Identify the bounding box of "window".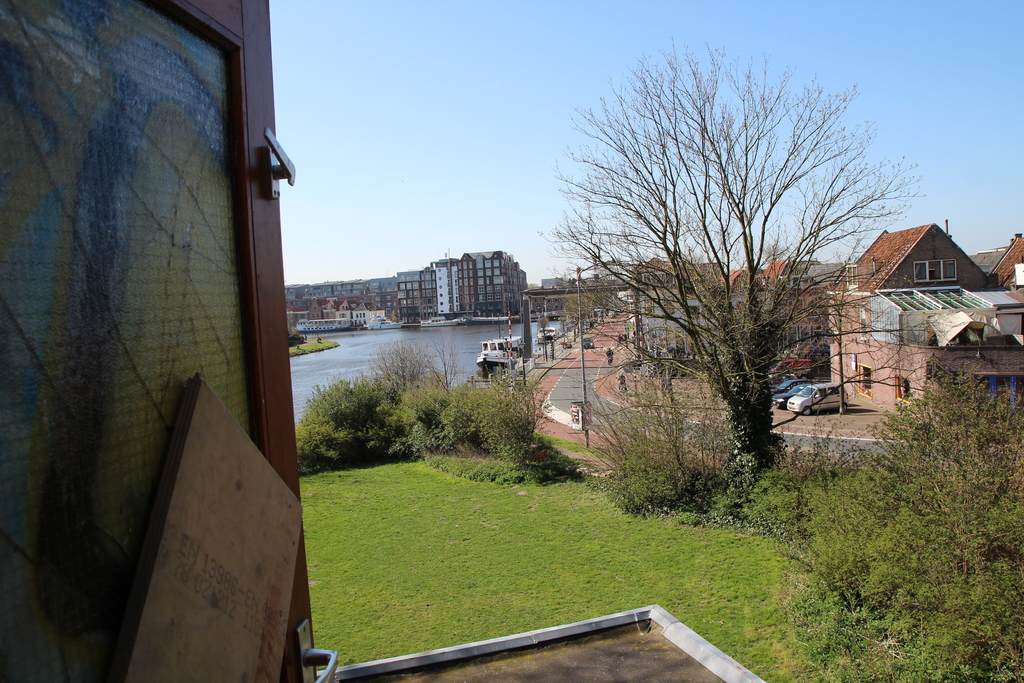
855:365:872:399.
